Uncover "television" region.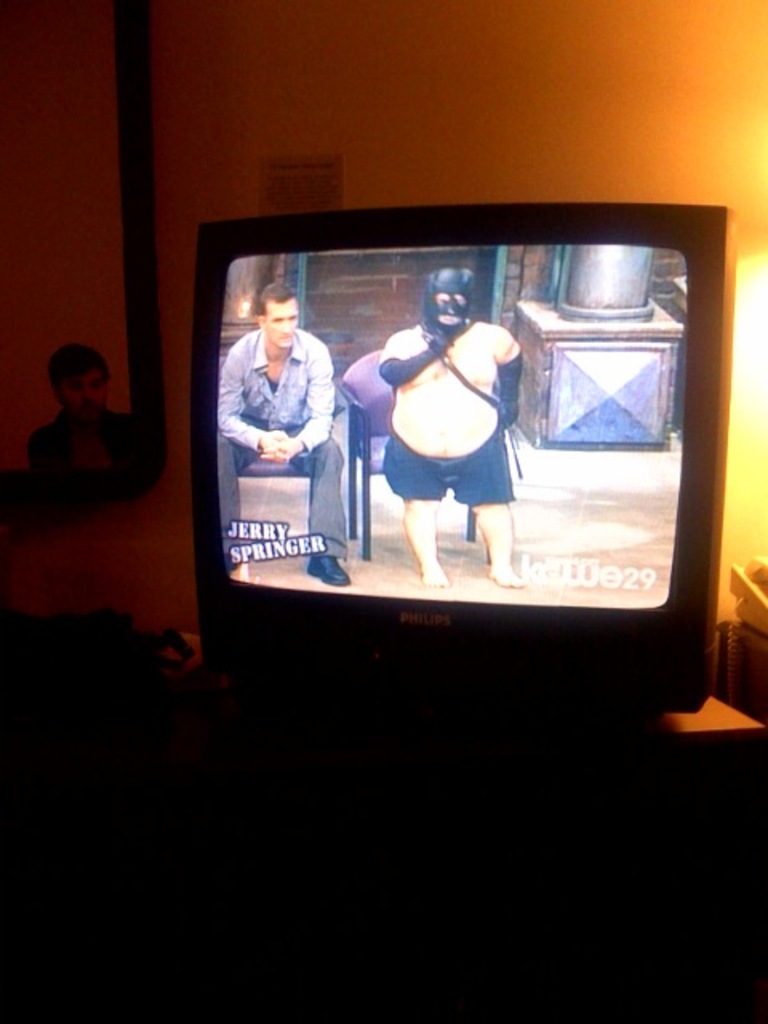
Uncovered: (187,203,738,720).
